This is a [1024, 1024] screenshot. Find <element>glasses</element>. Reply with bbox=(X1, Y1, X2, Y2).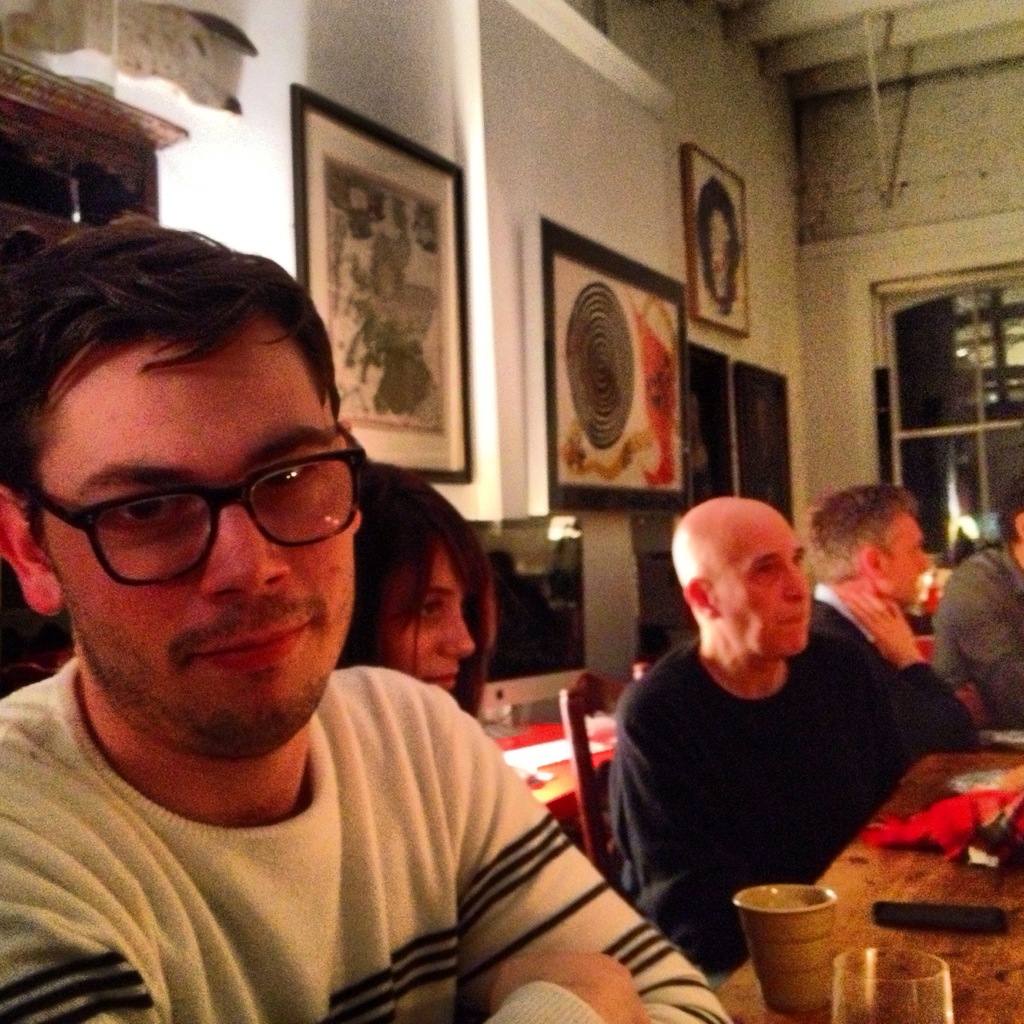
bbox=(39, 457, 357, 582).
